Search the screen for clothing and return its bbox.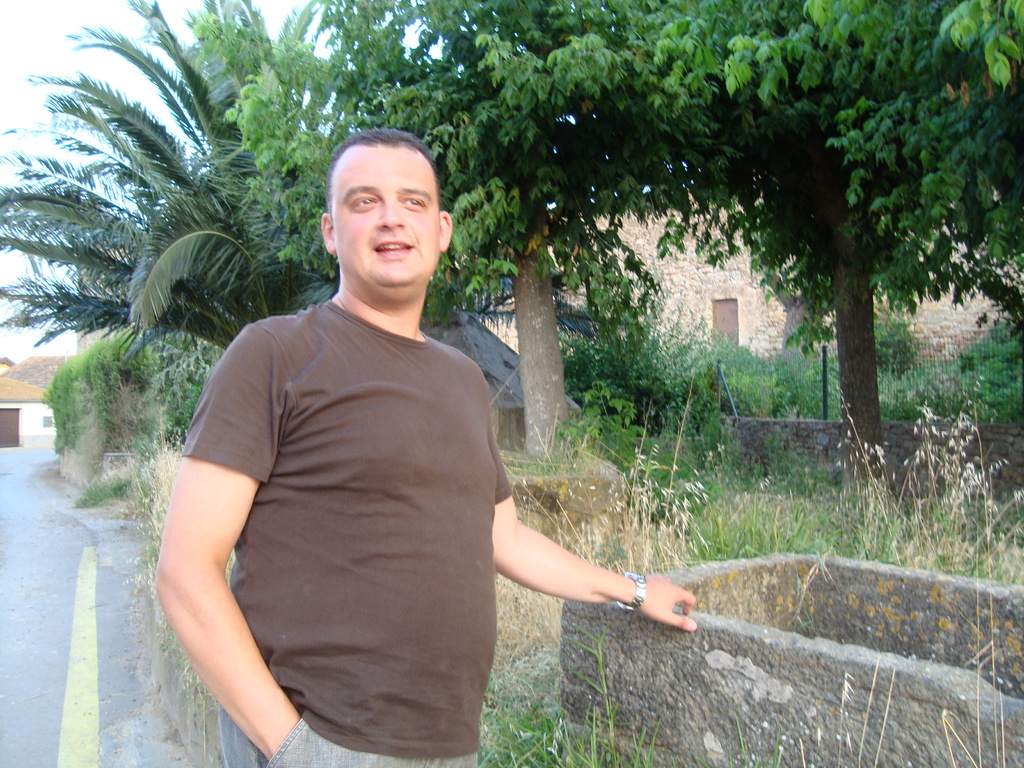
Found: select_region(178, 301, 514, 767).
